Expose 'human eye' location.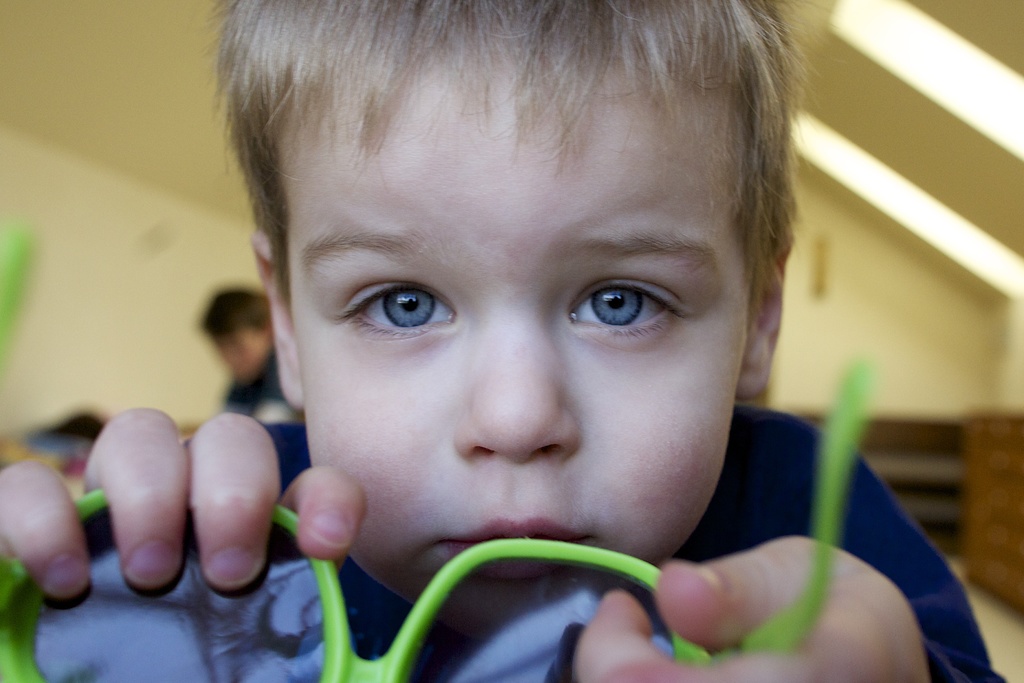
Exposed at 340:274:461:354.
